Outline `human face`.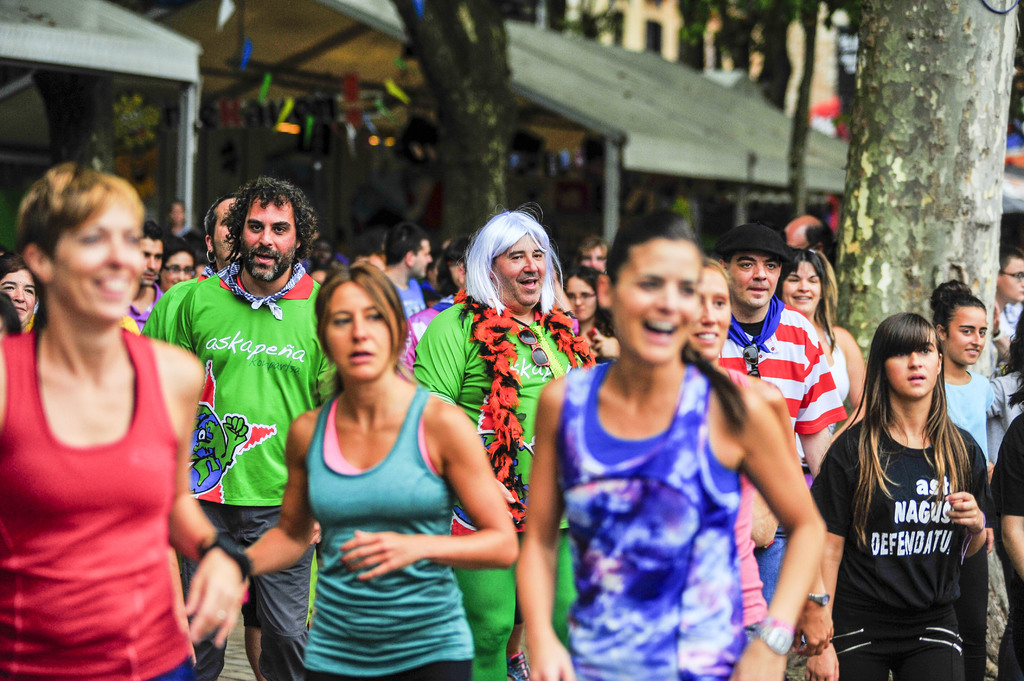
Outline: <region>612, 236, 702, 365</region>.
